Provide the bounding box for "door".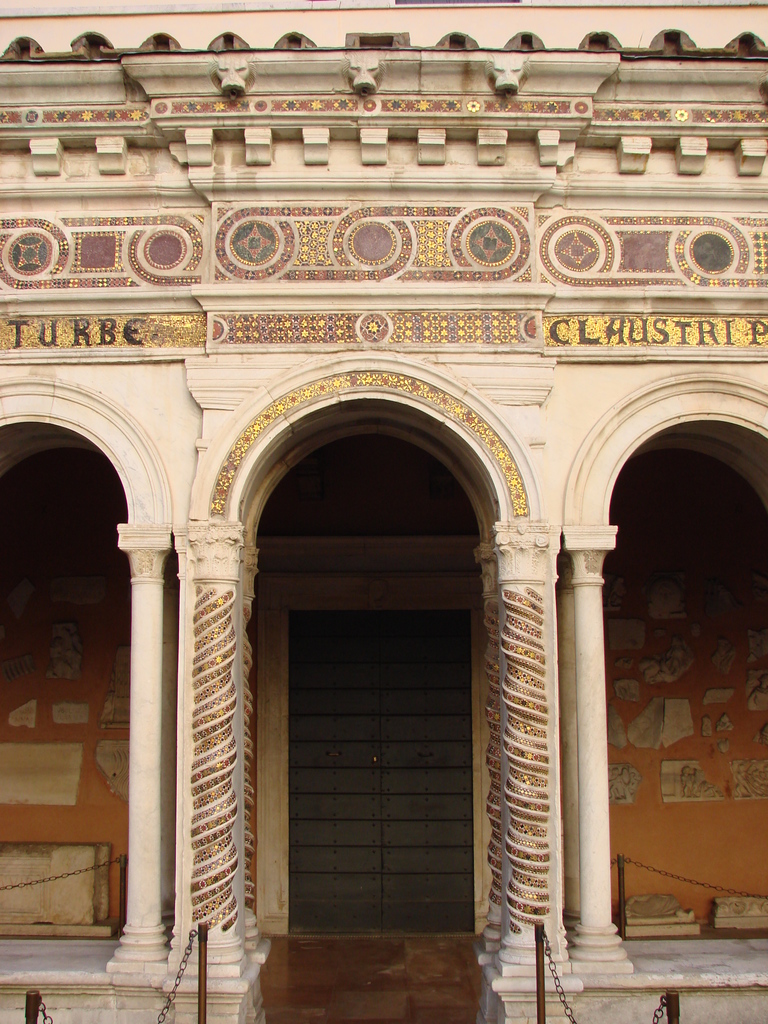
<box>283,596,490,948</box>.
